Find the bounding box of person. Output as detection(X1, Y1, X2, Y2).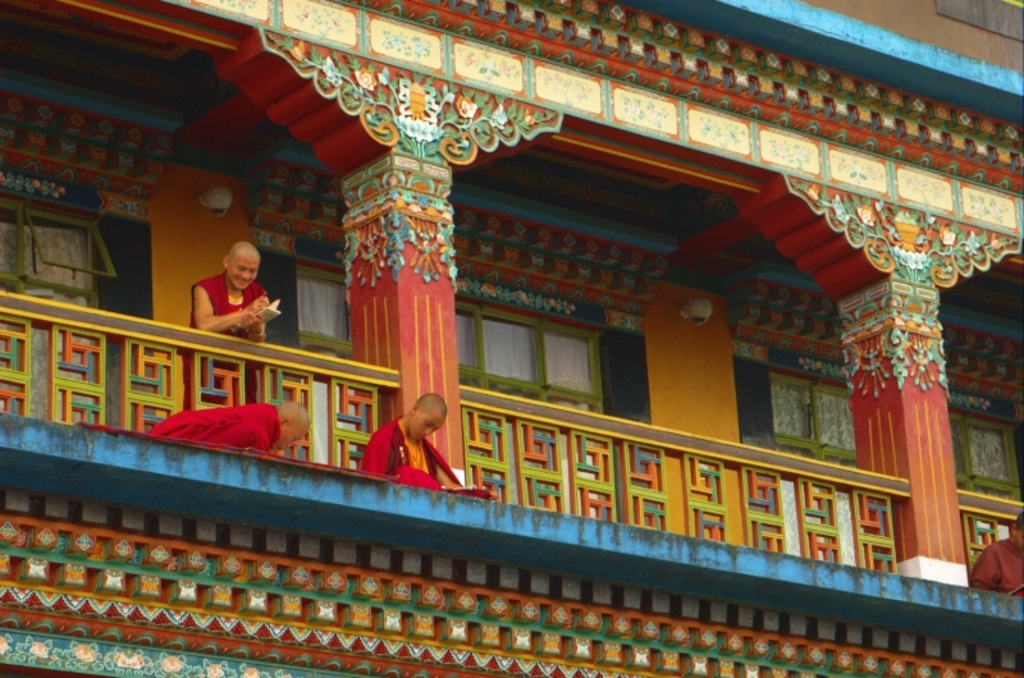
detection(973, 513, 1023, 597).
